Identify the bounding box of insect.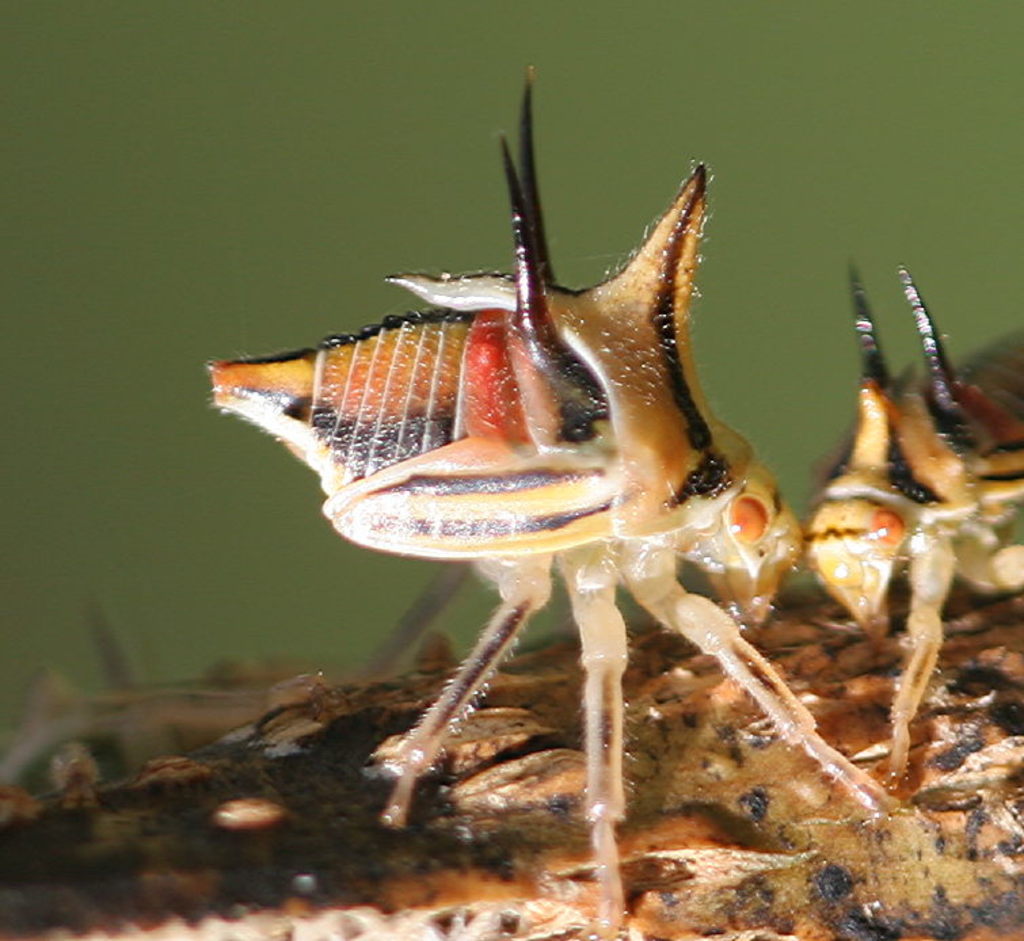
{"x1": 803, "y1": 256, "x2": 1023, "y2": 792}.
